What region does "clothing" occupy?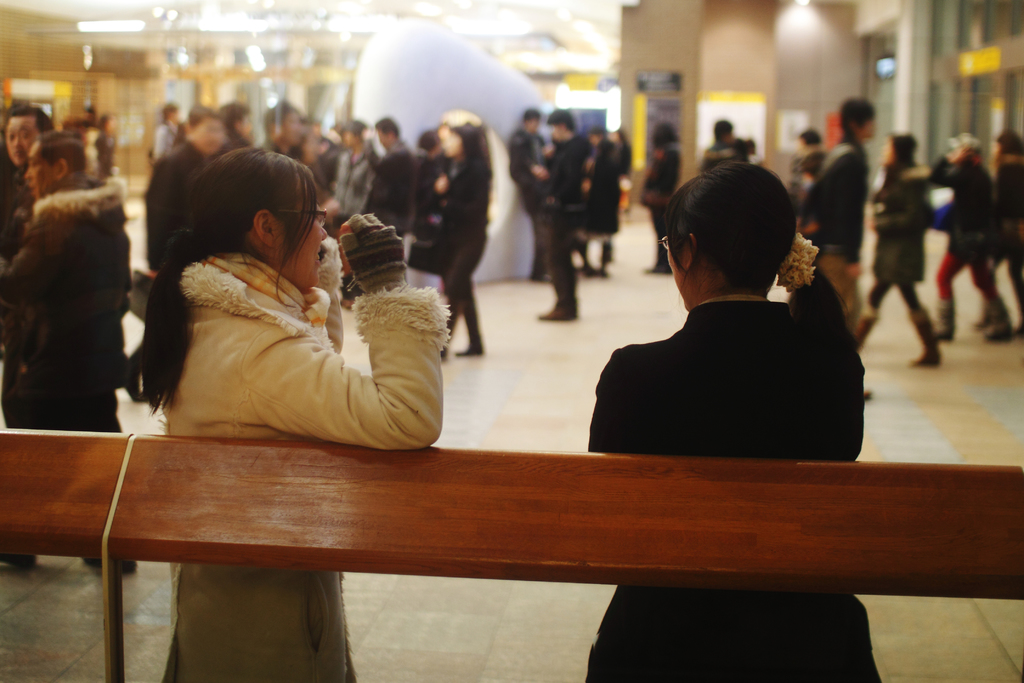
<region>865, 155, 925, 310</region>.
